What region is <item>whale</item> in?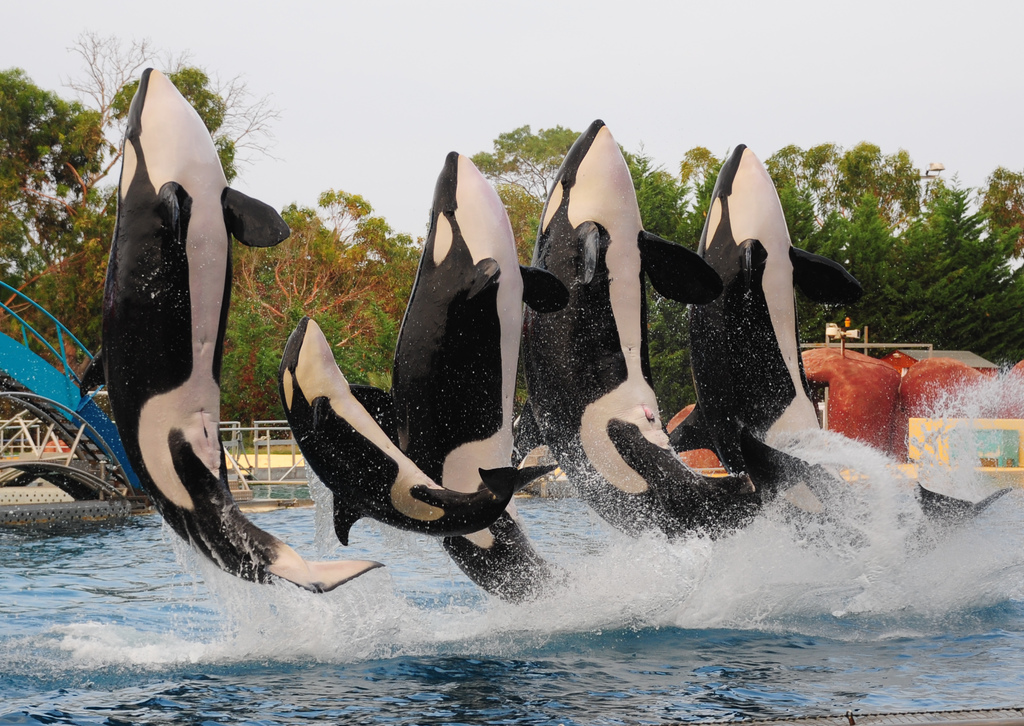
left=278, top=314, right=556, bottom=536.
